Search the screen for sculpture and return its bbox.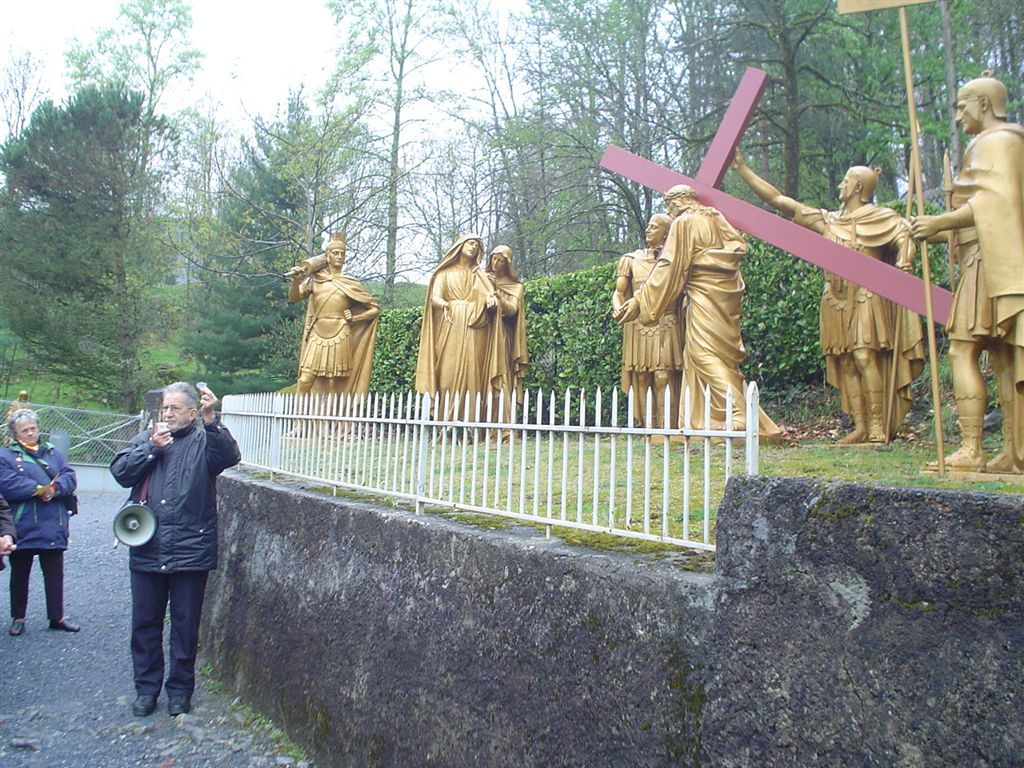
Found: 608,183,782,444.
